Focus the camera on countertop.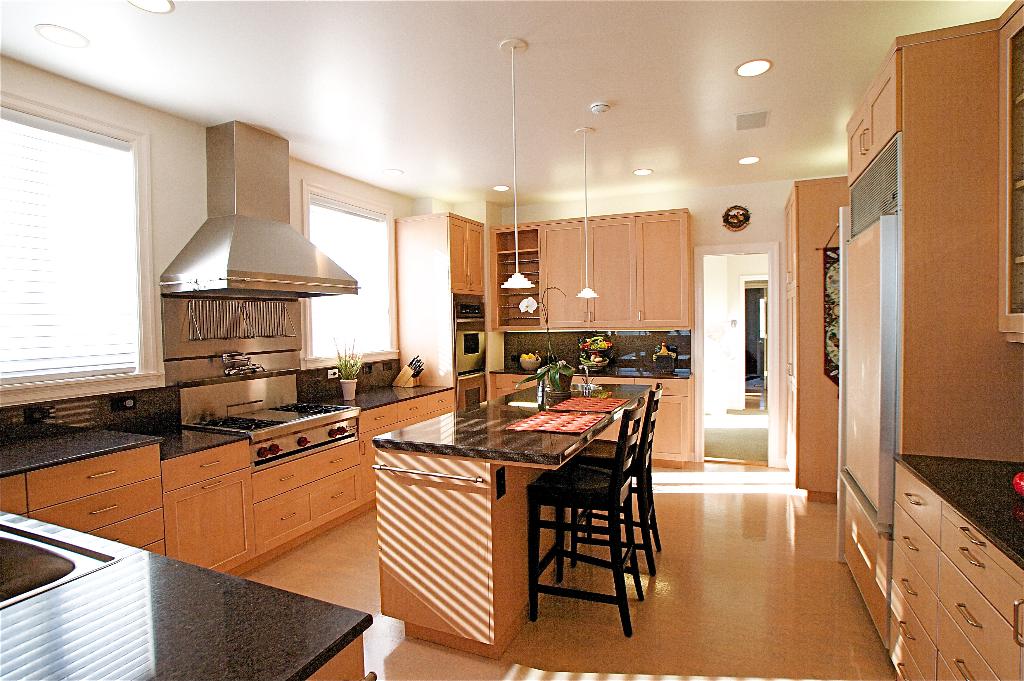
Focus region: {"left": 371, "top": 381, "right": 654, "bottom": 465}.
